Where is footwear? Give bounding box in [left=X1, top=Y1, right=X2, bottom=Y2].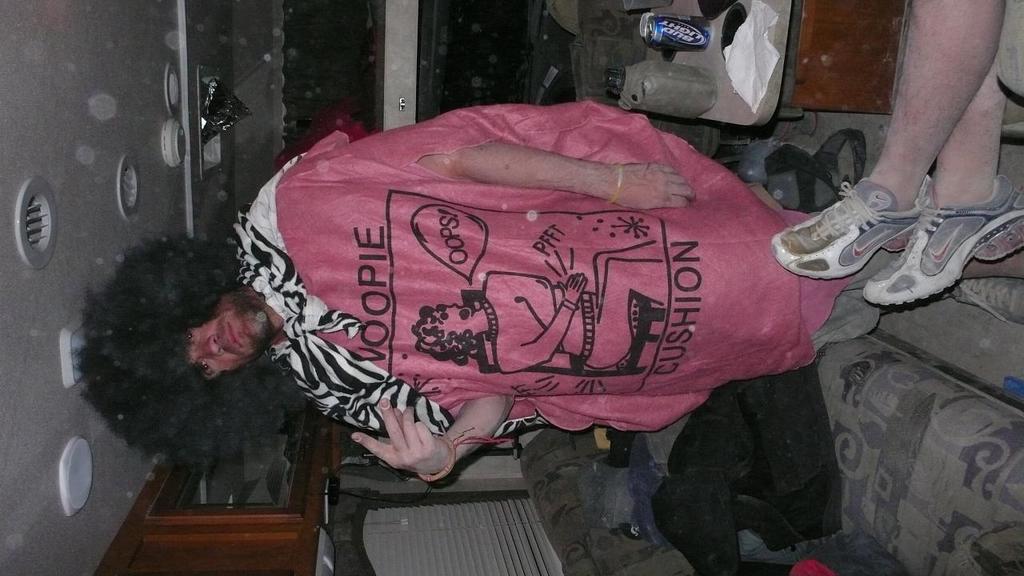
[left=771, top=170, right=935, bottom=286].
